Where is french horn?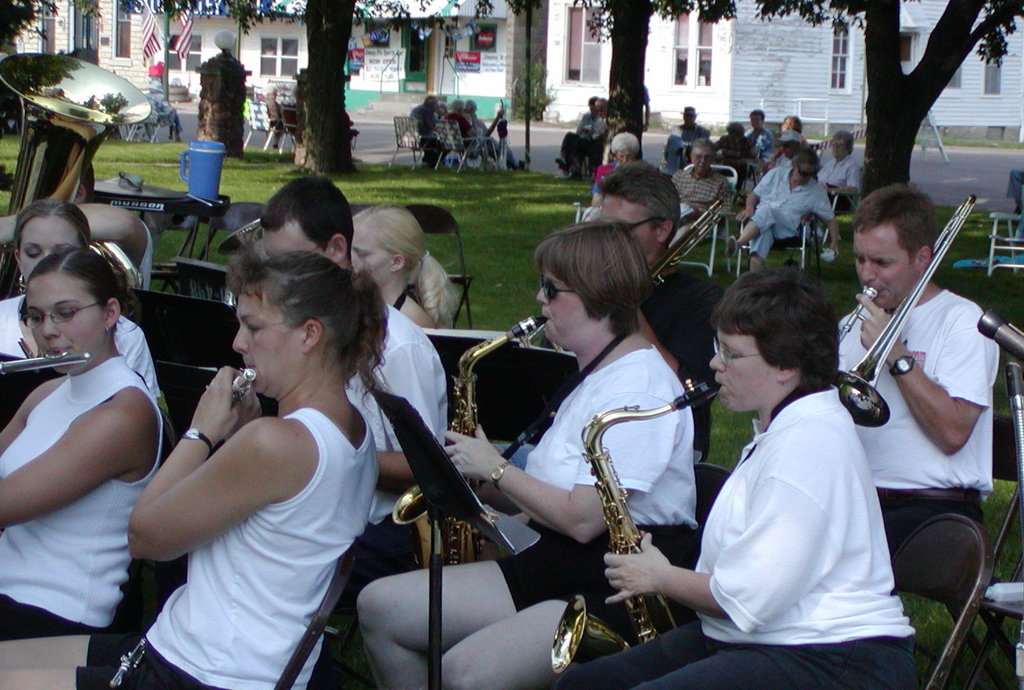
215, 213, 300, 283.
